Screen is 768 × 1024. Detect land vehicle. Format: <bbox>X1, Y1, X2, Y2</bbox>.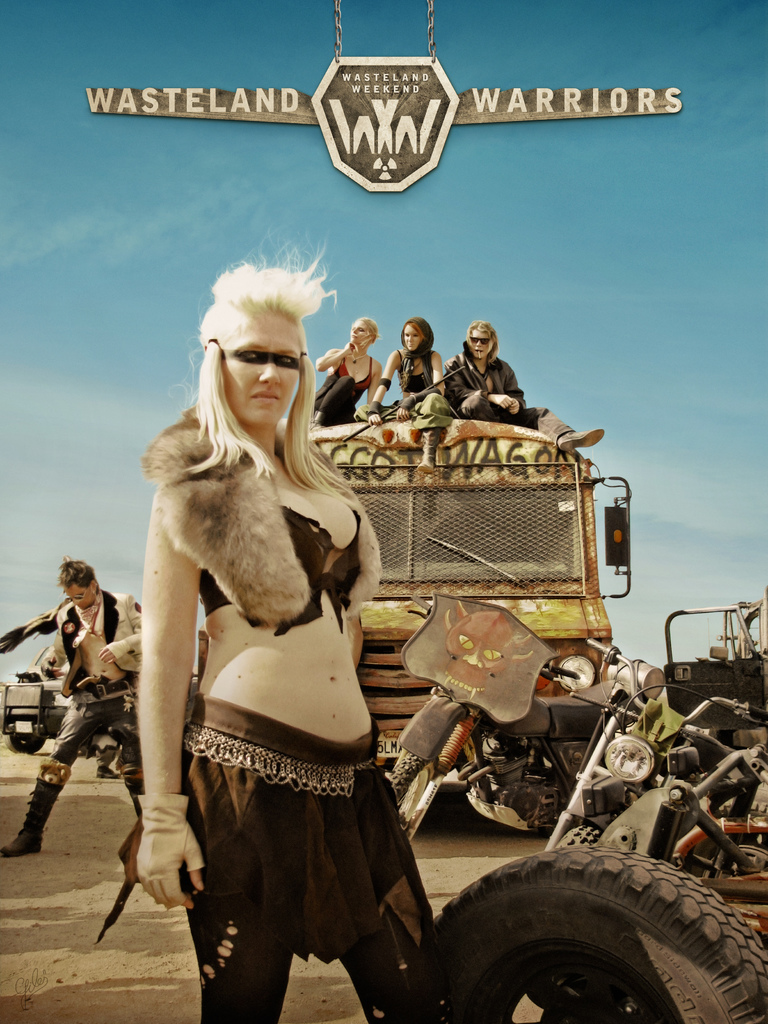
<bbox>665, 593, 767, 748</bbox>.
